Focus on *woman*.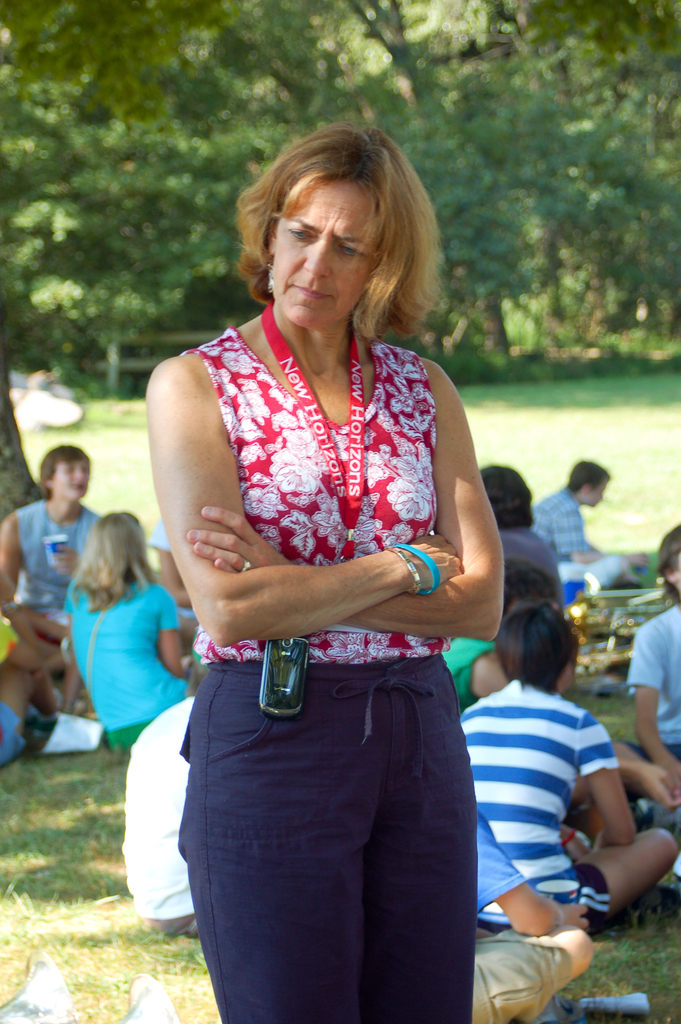
Focused at (72,509,201,755).
